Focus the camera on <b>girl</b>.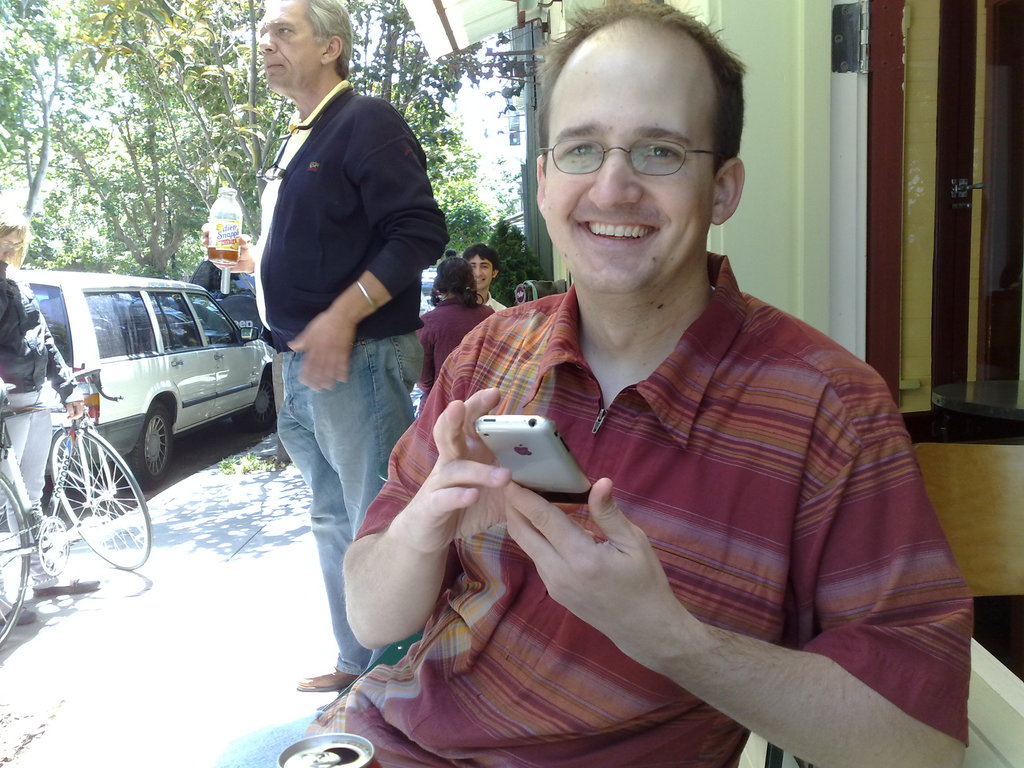
Focus region: bbox(413, 253, 497, 410).
